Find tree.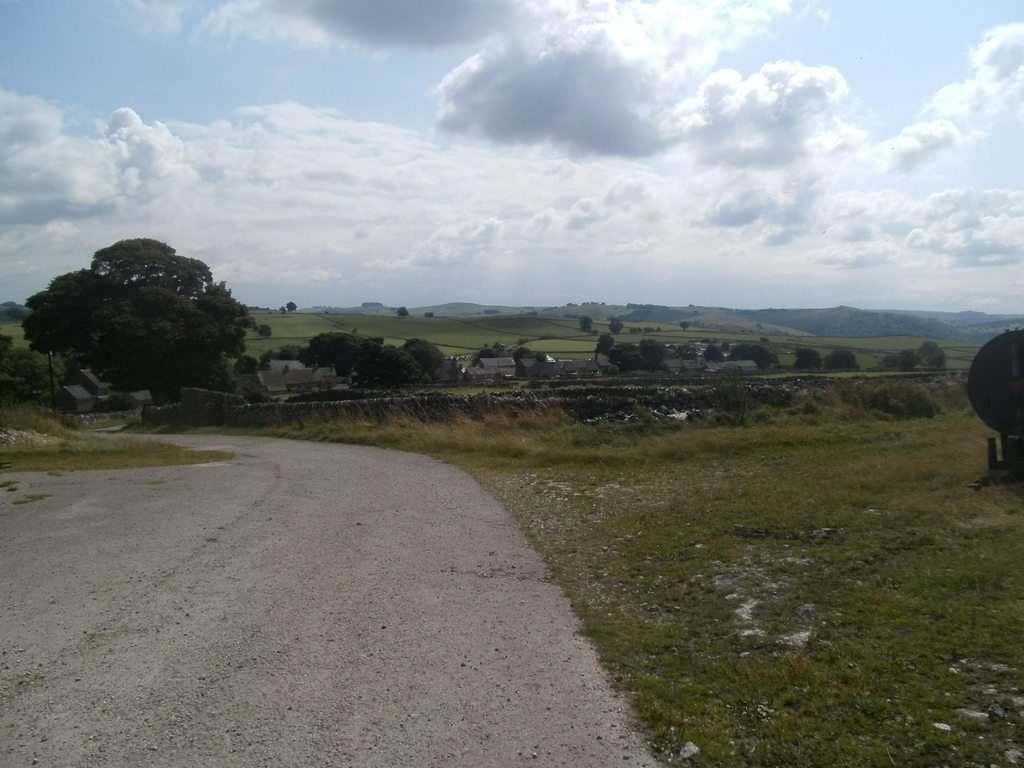
{"x1": 966, "y1": 330, "x2": 1023, "y2": 478}.
